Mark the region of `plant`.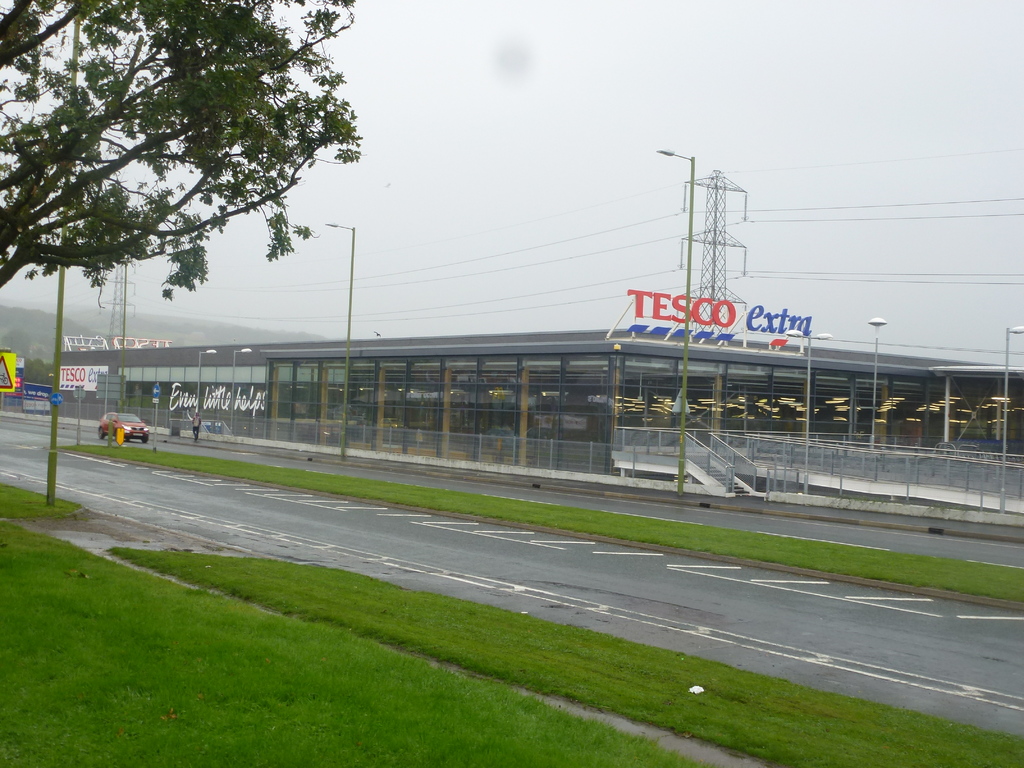
Region: bbox(59, 434, 1023, 604).
